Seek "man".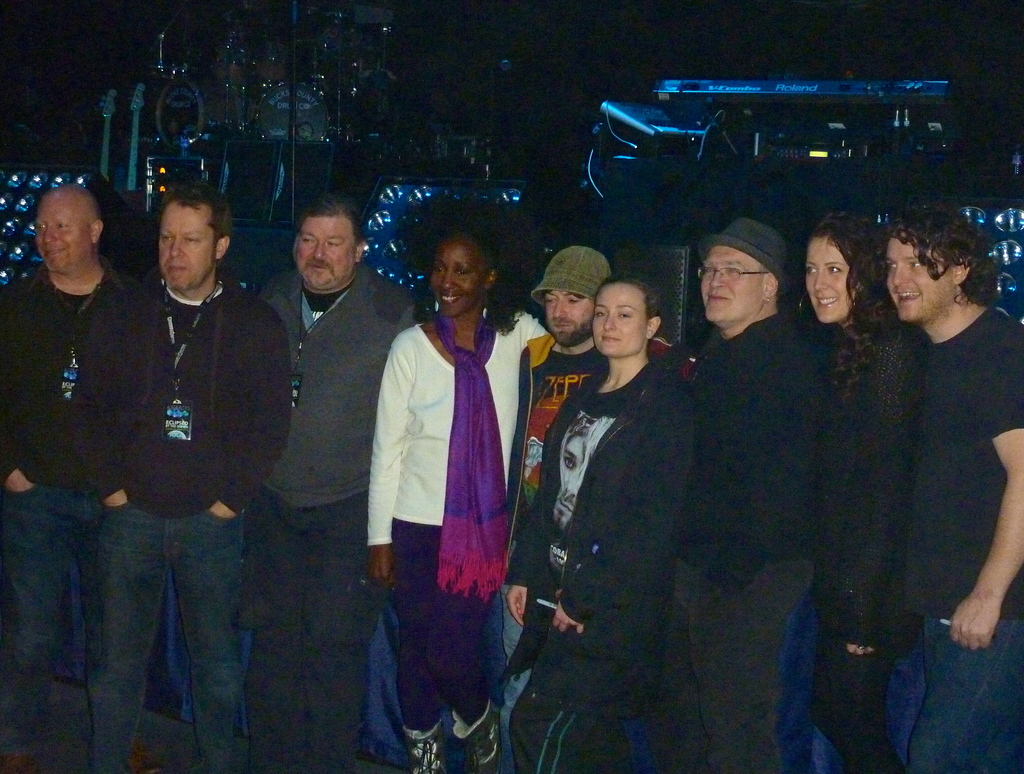
x1=247, y1=195, x2=425, y2=773.
